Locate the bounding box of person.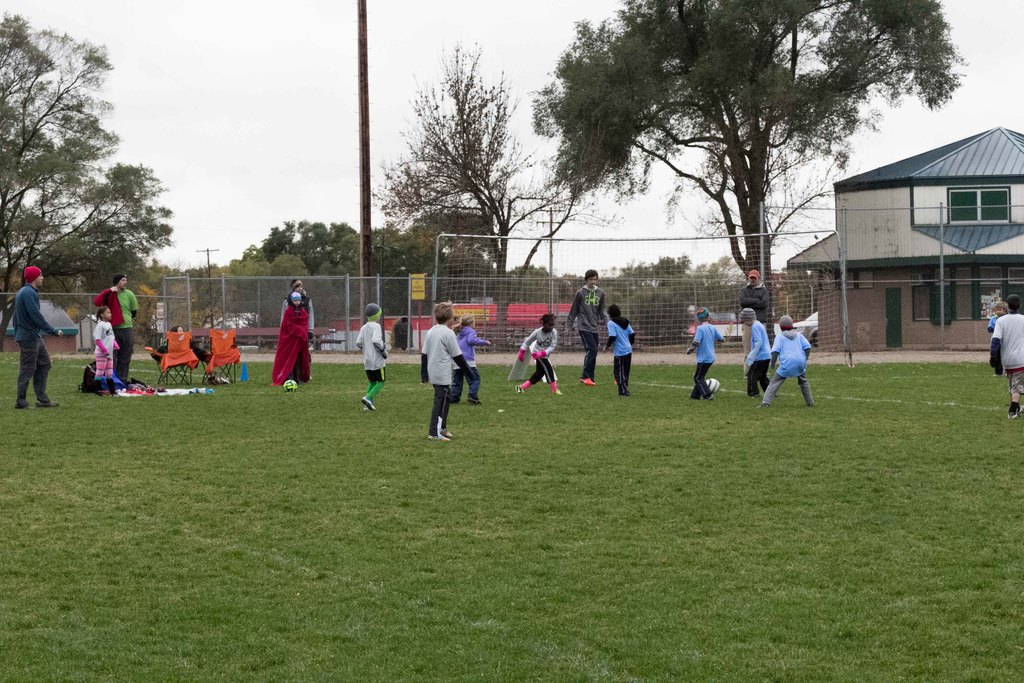
Bounding box: bbox=(89, 298, 122, 397).
